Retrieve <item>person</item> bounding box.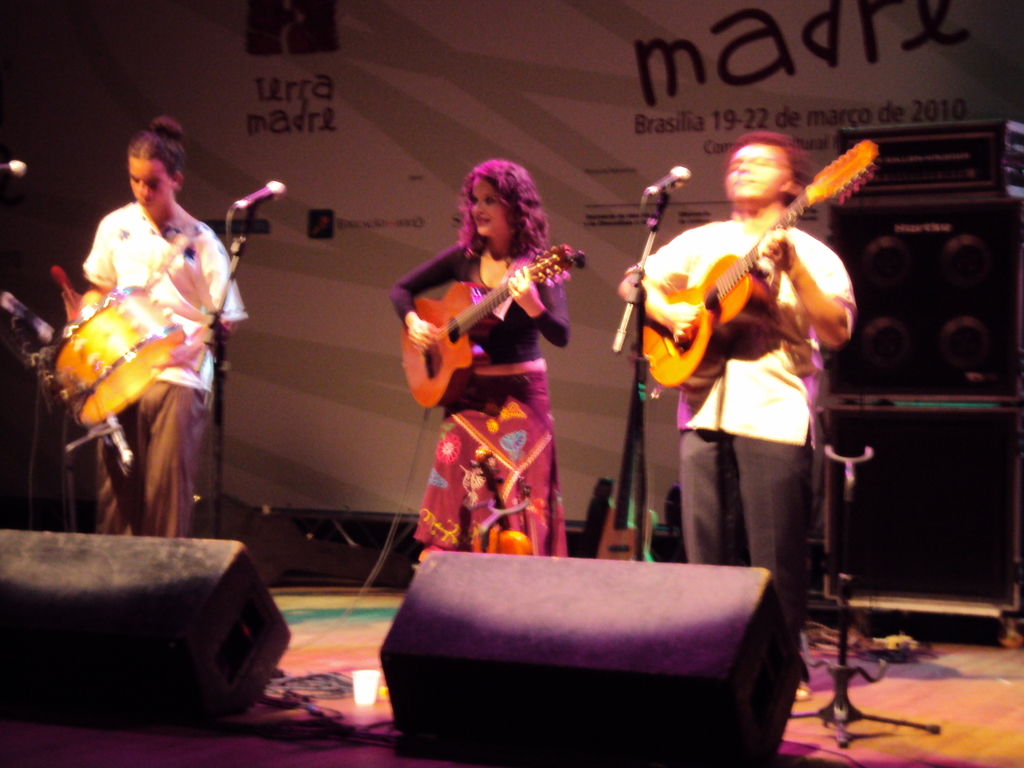
Bounding box: detection(392, 158, 568, 563).
